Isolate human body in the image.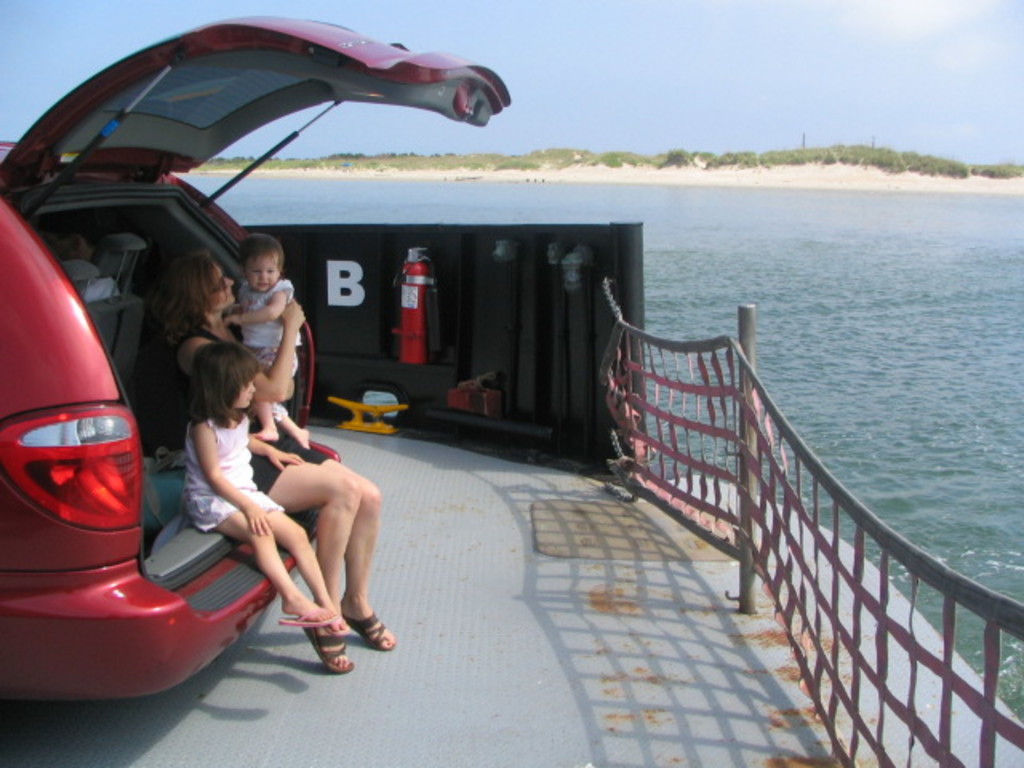
Isolated region: l=182, t=342, r=355, b=634.
